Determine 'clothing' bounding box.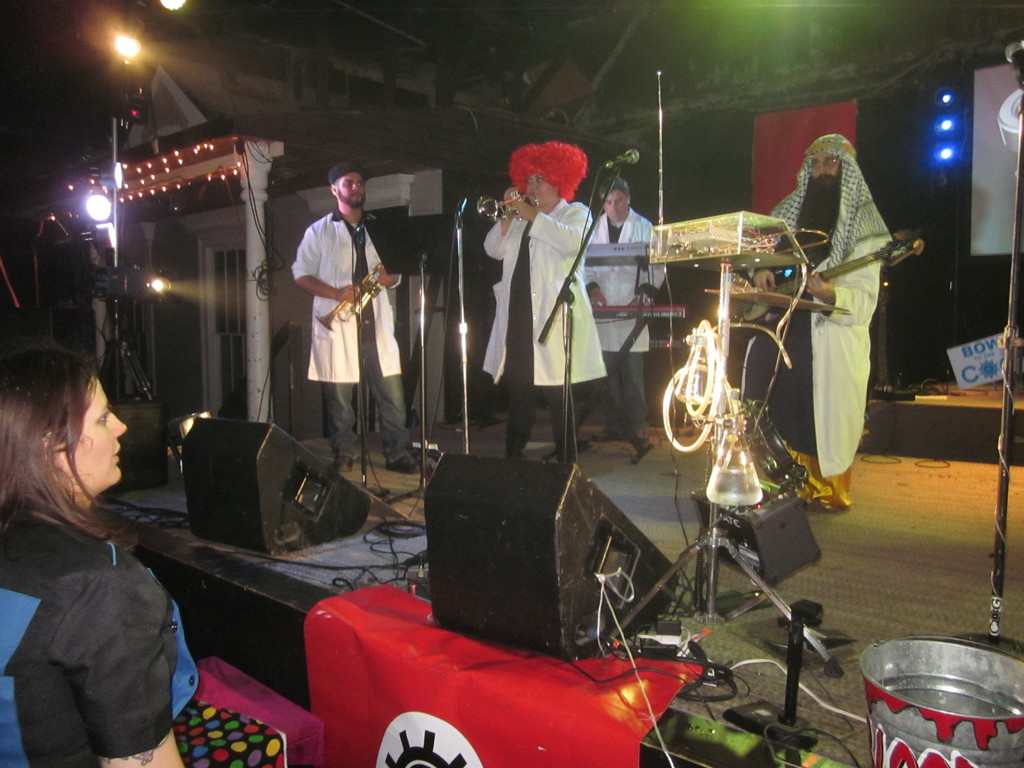
Determined: (x1=503, y1=381, x2=573, y2=461).
